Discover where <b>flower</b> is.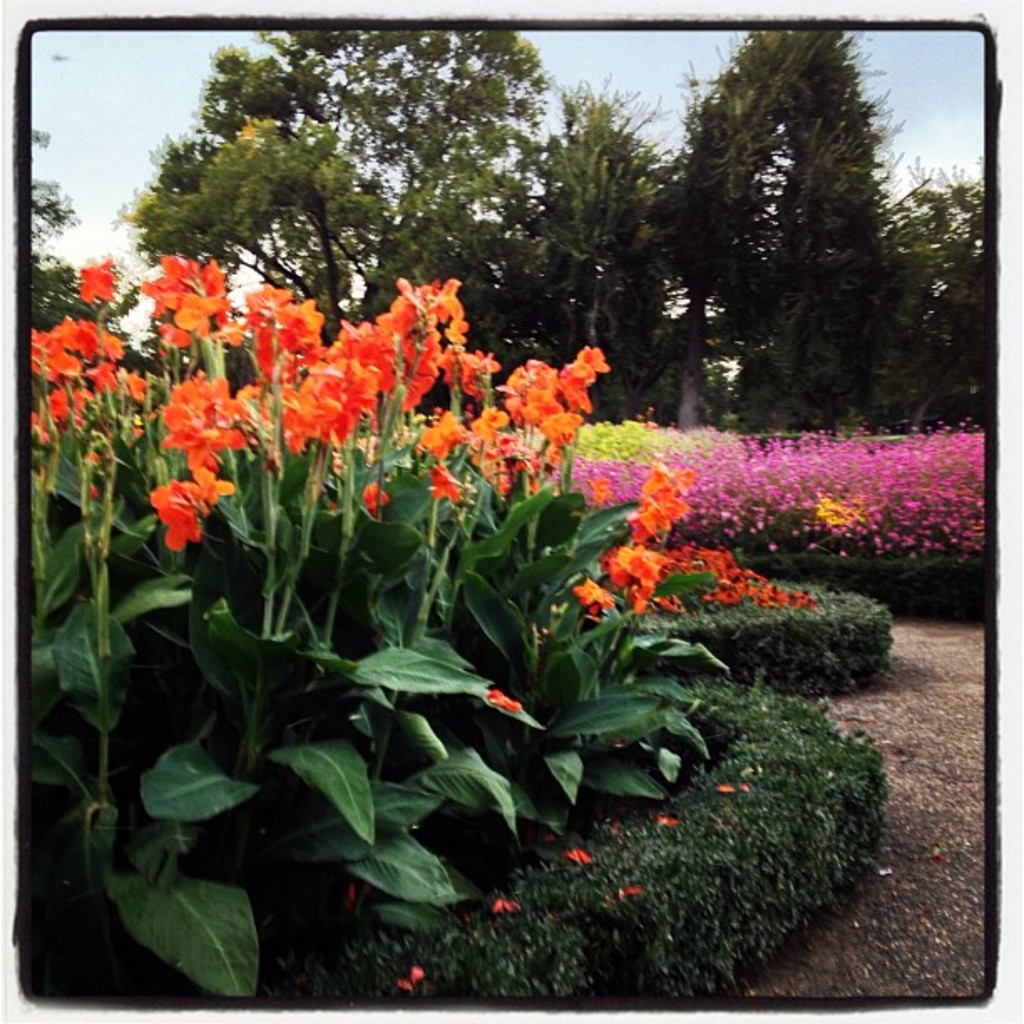
Discovered at 485/683/522/709.
